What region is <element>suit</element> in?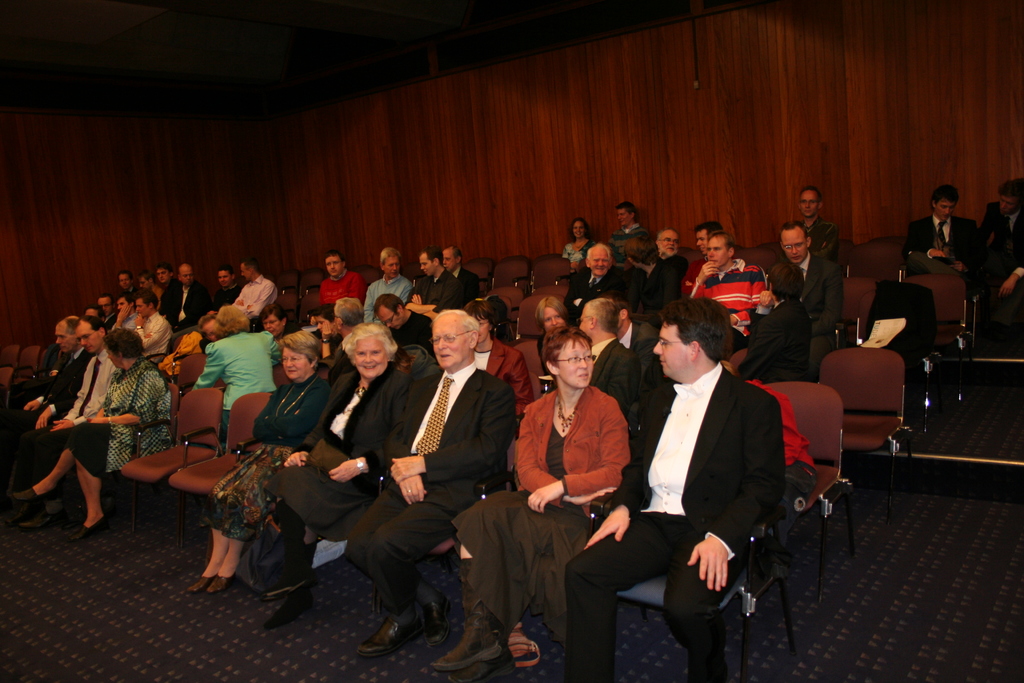
box=[563, 267, 623, 327].
